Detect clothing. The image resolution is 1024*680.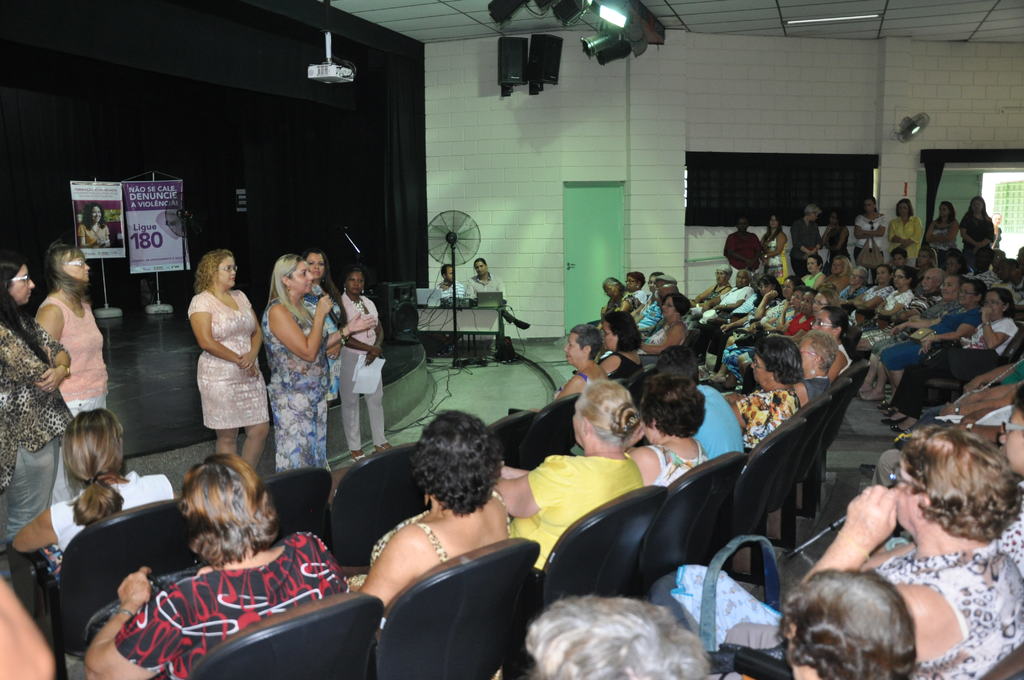
<bbox>648, 539, 1023, 679</bbox>.
